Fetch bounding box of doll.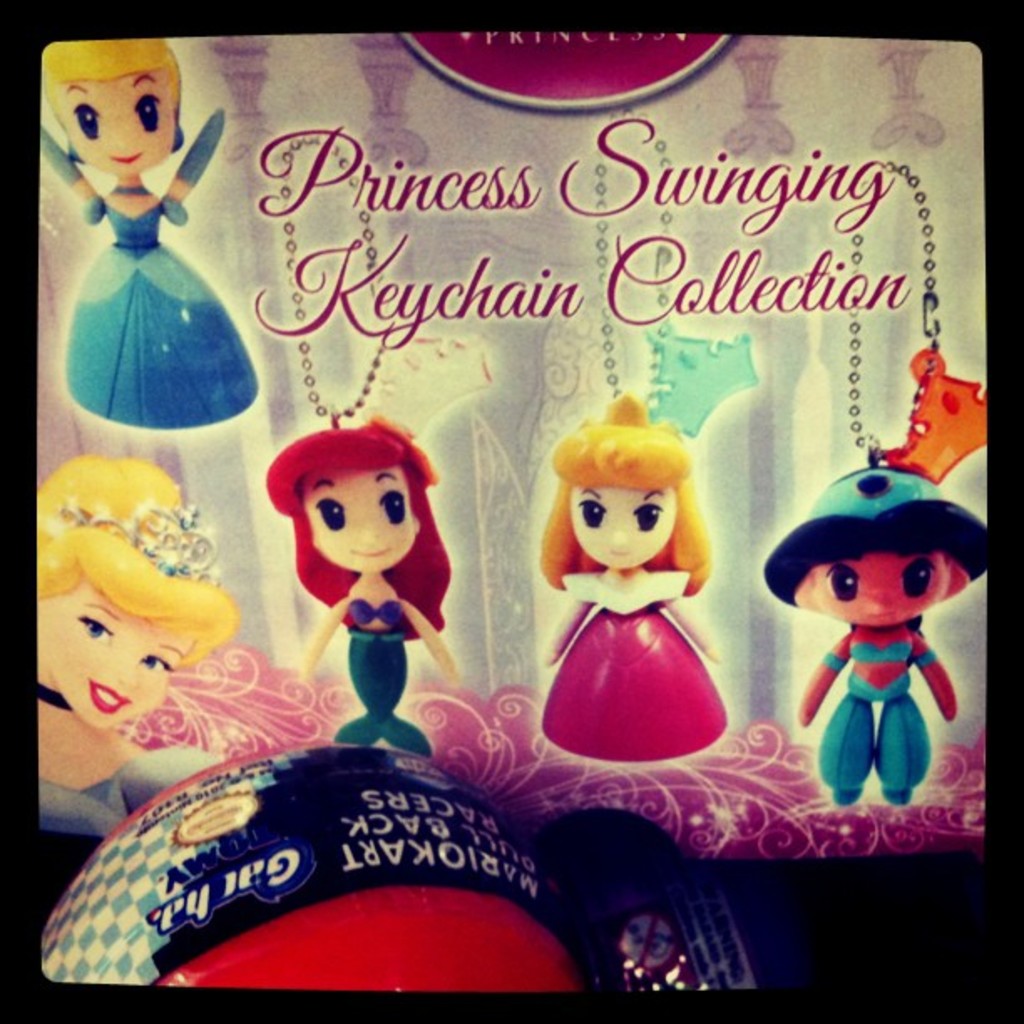
Bbox: bbox=(756, 432, 975, 798).
